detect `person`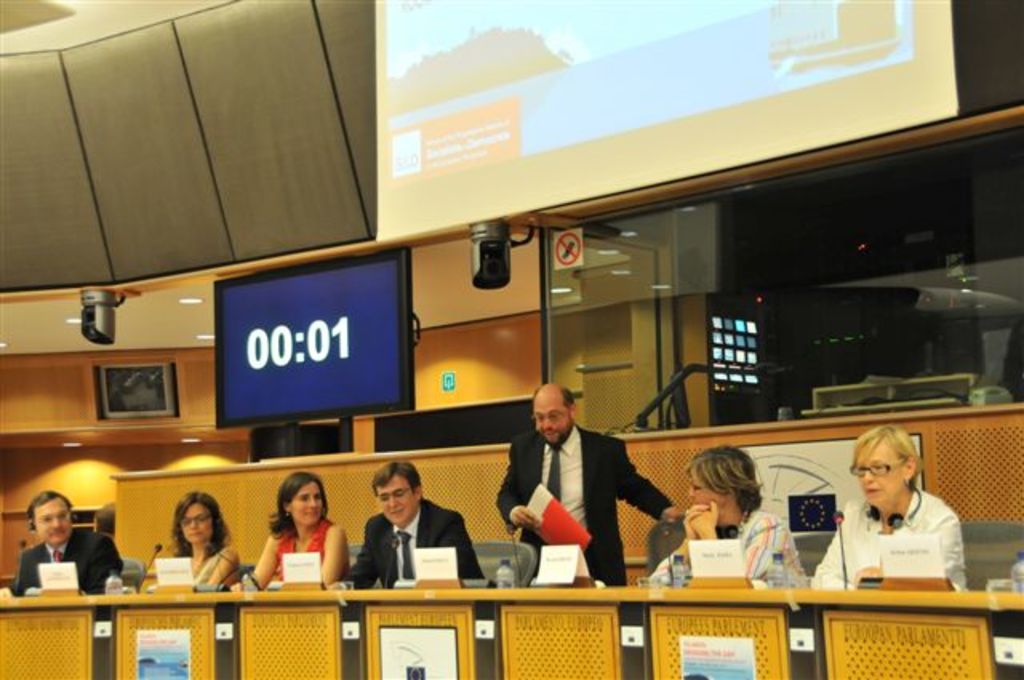
<region>165, 491, 250, 595</region>
